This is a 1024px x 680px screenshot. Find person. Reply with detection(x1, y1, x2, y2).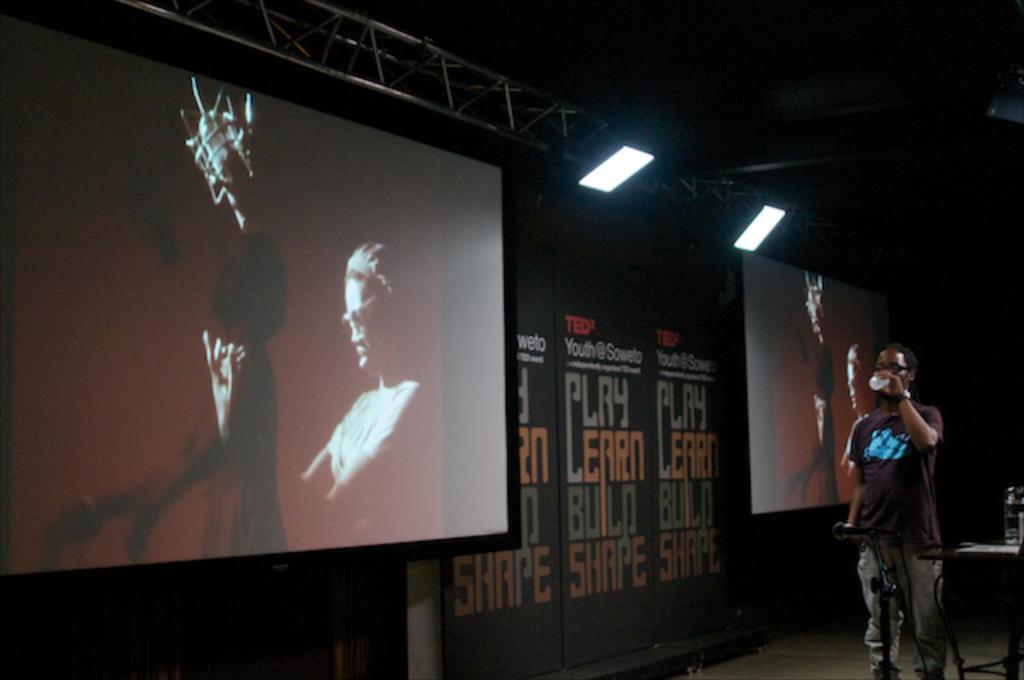
detection(850, 331, 957, 662).
